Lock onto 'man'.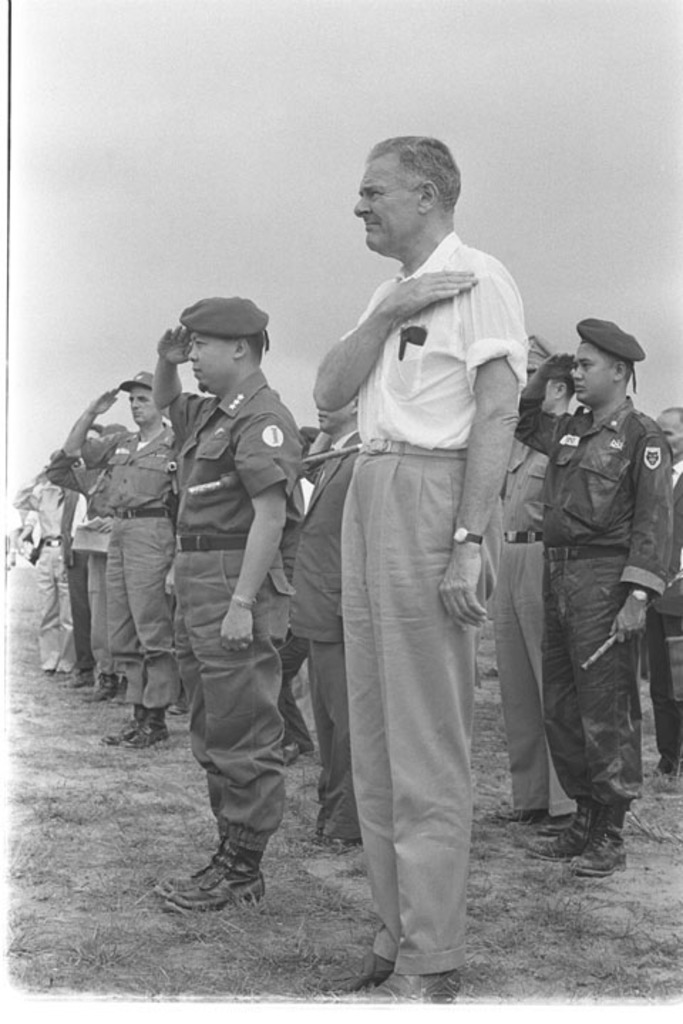
Locked: detection(289, 135, 538, 971).
